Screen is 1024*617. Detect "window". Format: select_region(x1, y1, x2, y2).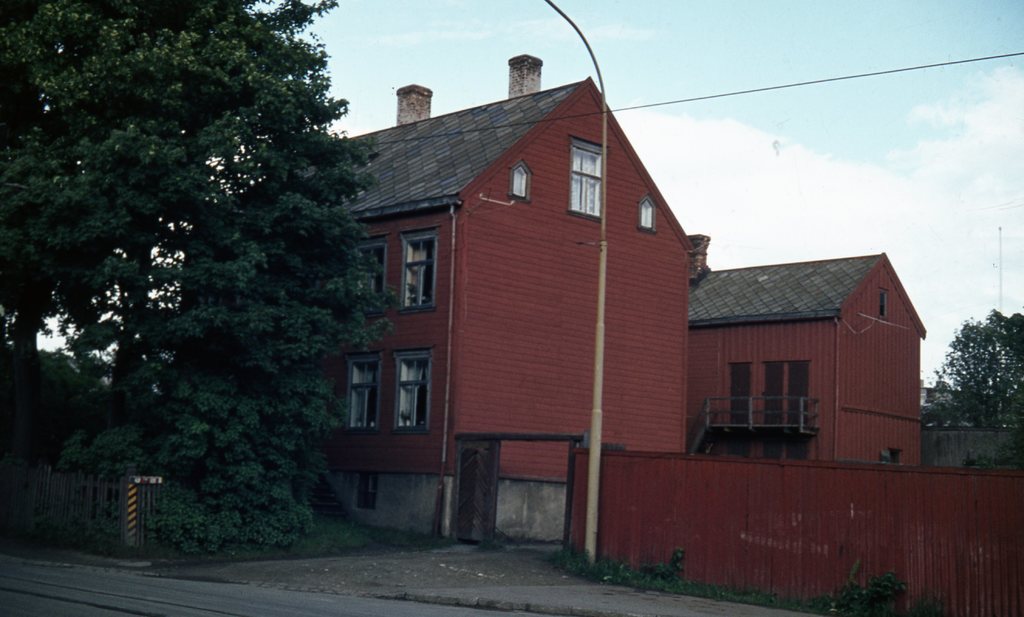
select_region(564, 138, 609, 223).
